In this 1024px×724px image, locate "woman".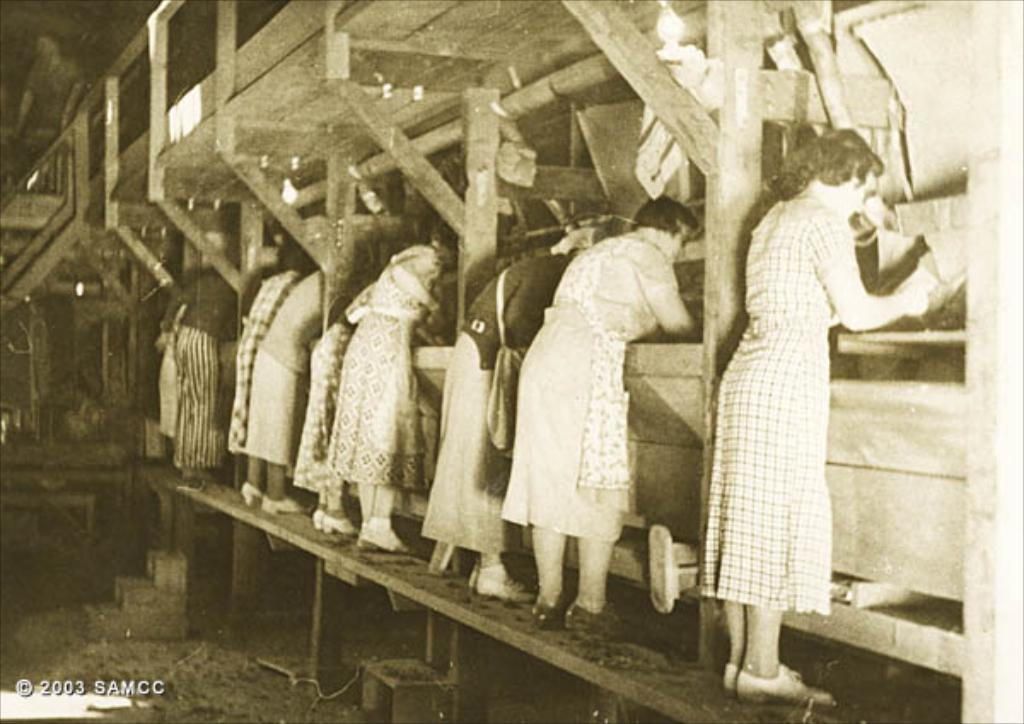
Bounding box: bbox=[297, 280, 367, 533].
